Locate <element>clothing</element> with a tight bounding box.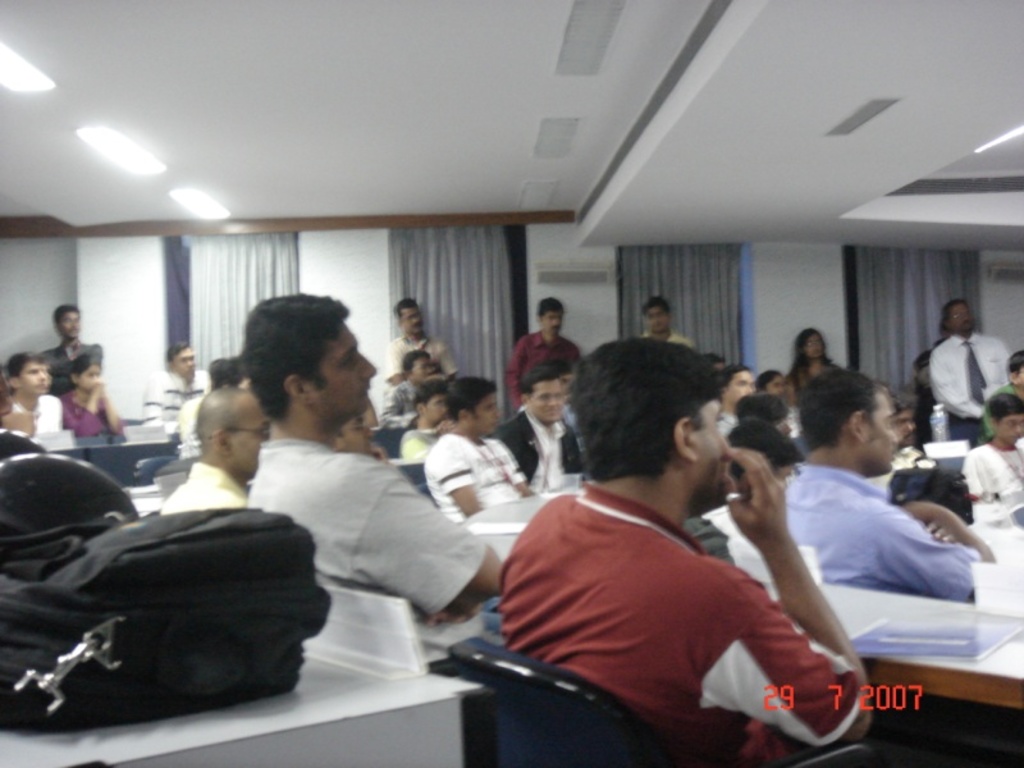
x1=244, y1=444, x2=485, y2=664.
